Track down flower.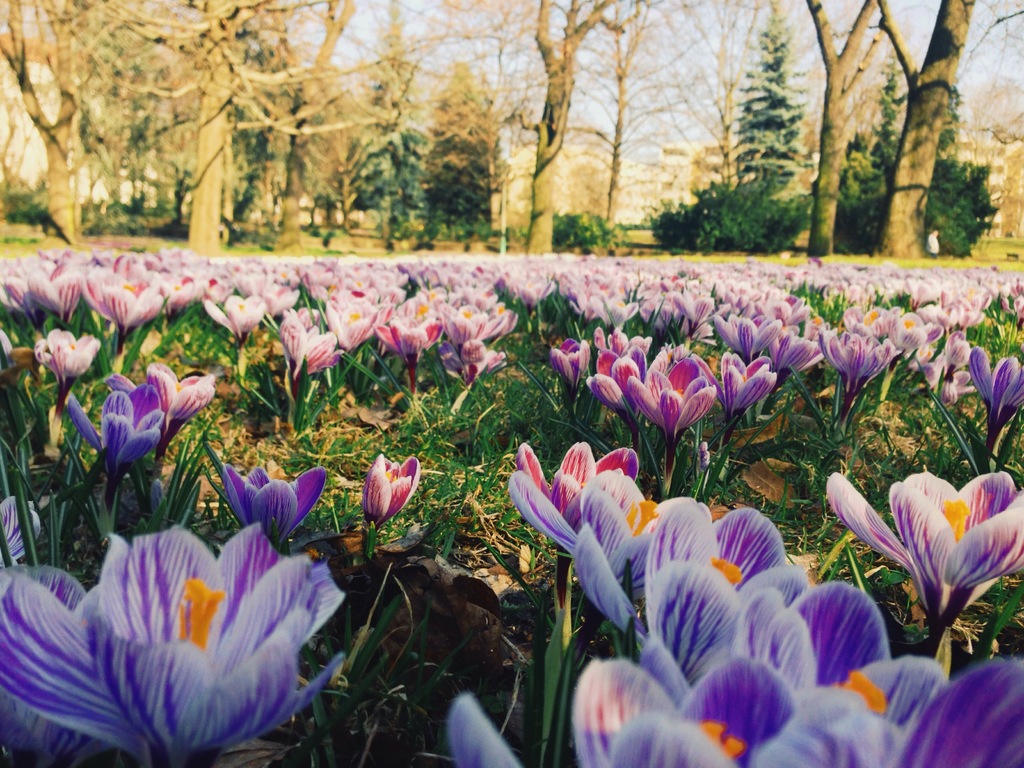
Tracked to box(0, 527, 348, 767).
